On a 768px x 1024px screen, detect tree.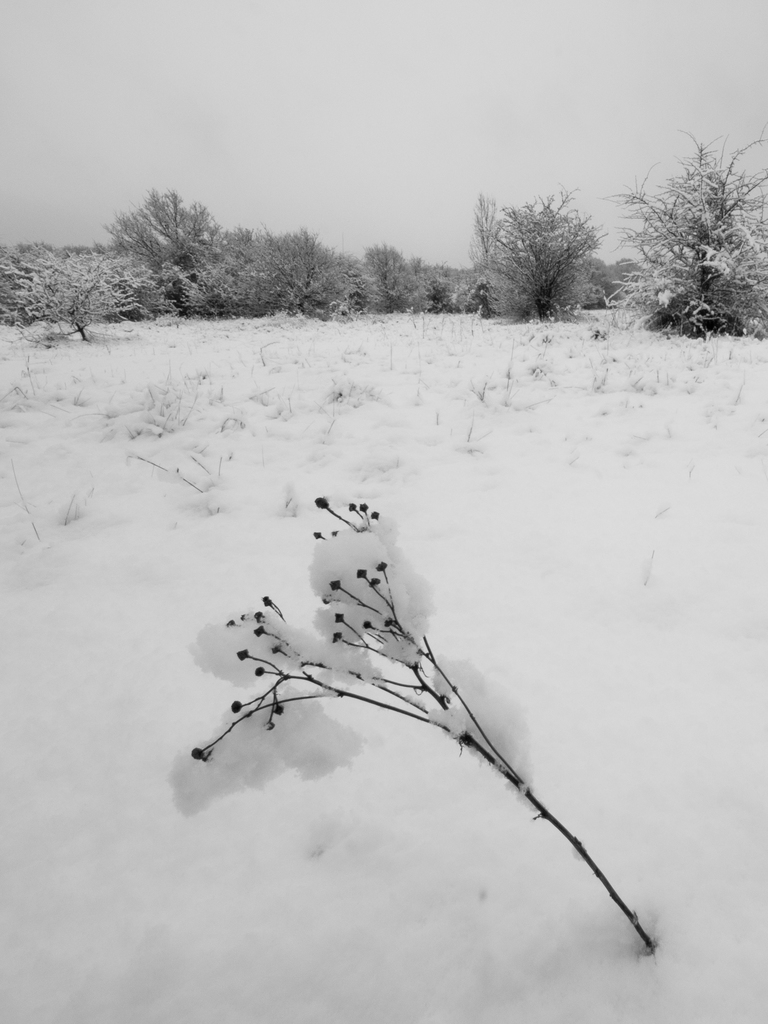
bbox=(249, 211, 369, 328).
